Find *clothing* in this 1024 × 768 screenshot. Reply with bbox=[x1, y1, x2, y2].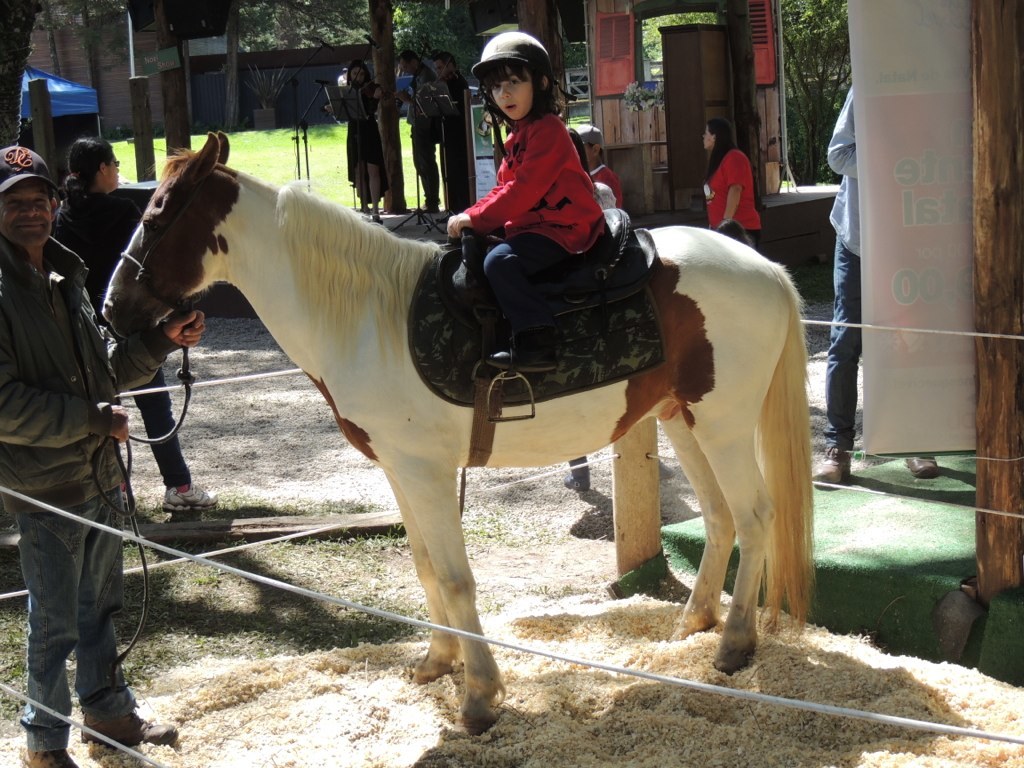
bbox=[592, 181, 619, 210].
